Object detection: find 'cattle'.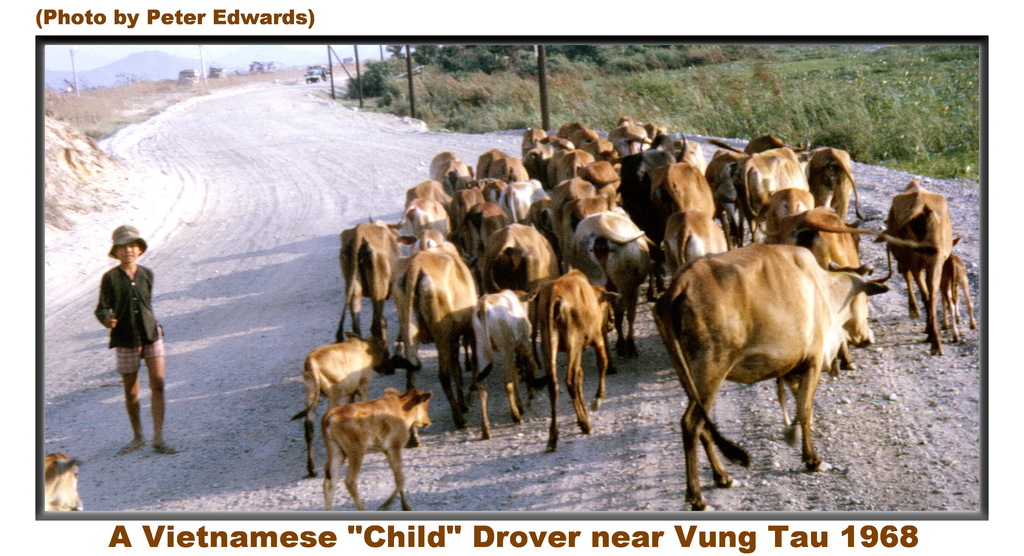
(left=451, top=186, right=486, bottom=250).
